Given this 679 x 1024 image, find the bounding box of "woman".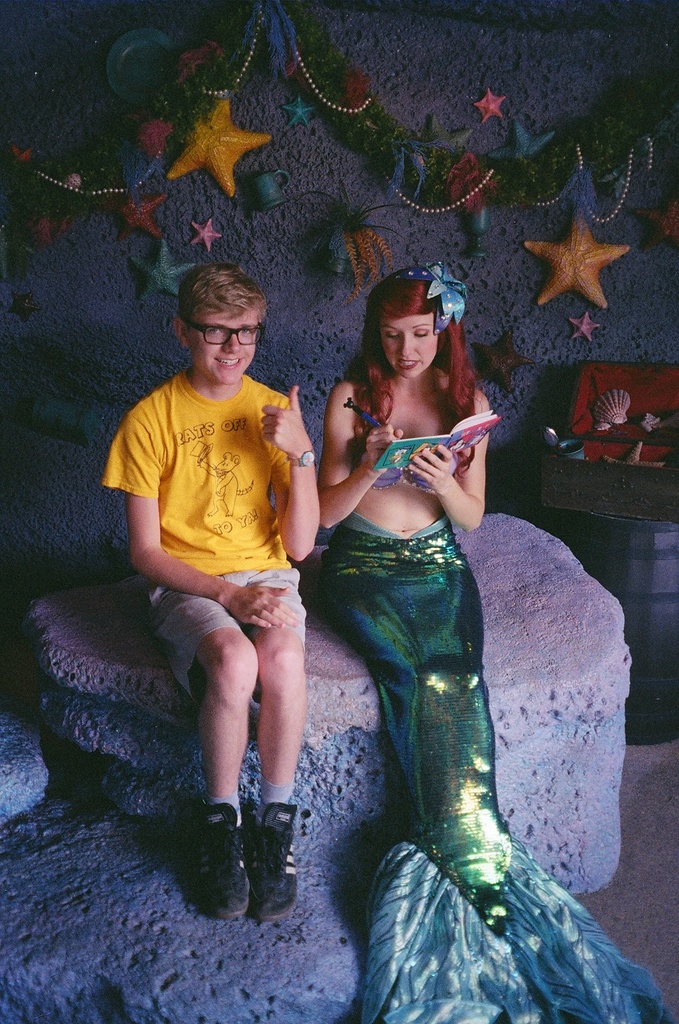
285/212/586/1014.
